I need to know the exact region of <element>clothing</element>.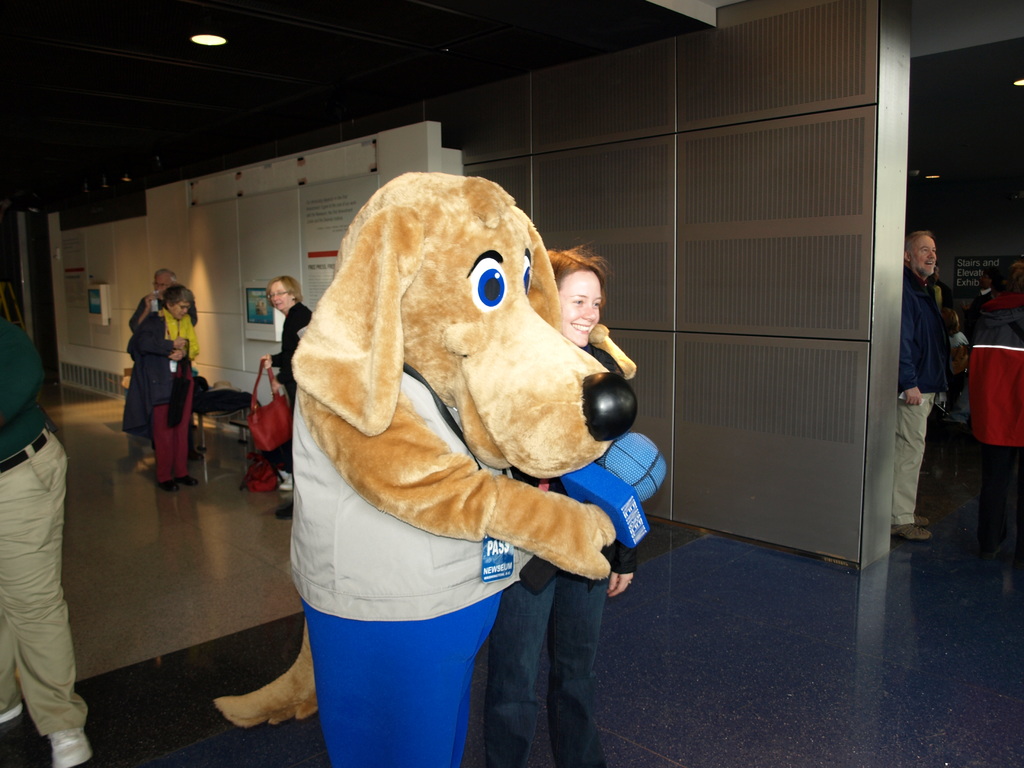
Region: {"x1": 271, "y1": 303, "x2": 310, "y2": 484}.
